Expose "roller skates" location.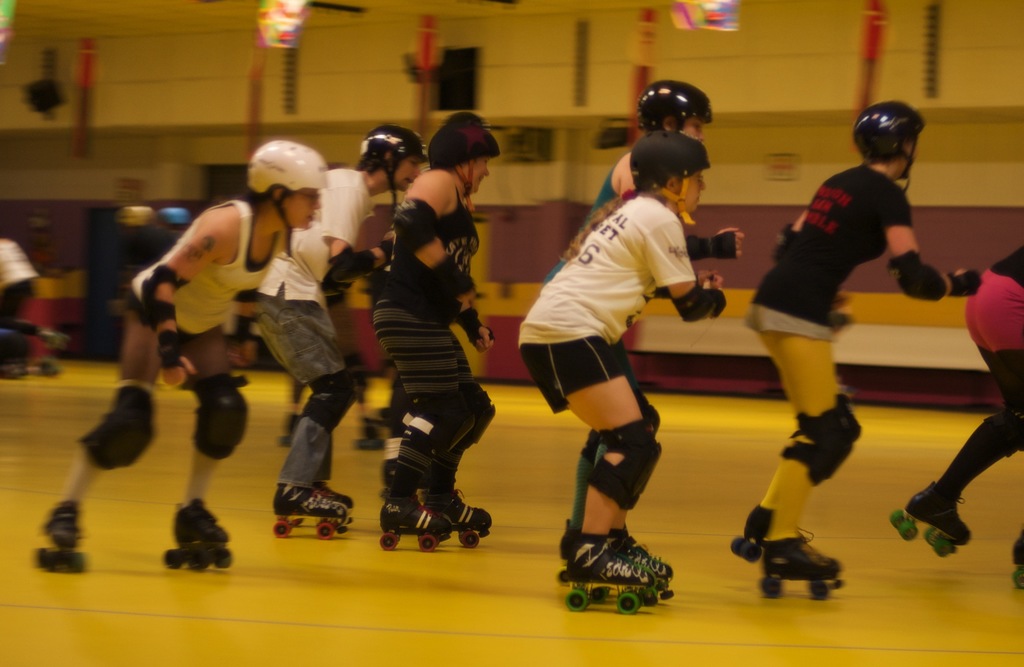
Exposed at 560:523:673:581.
